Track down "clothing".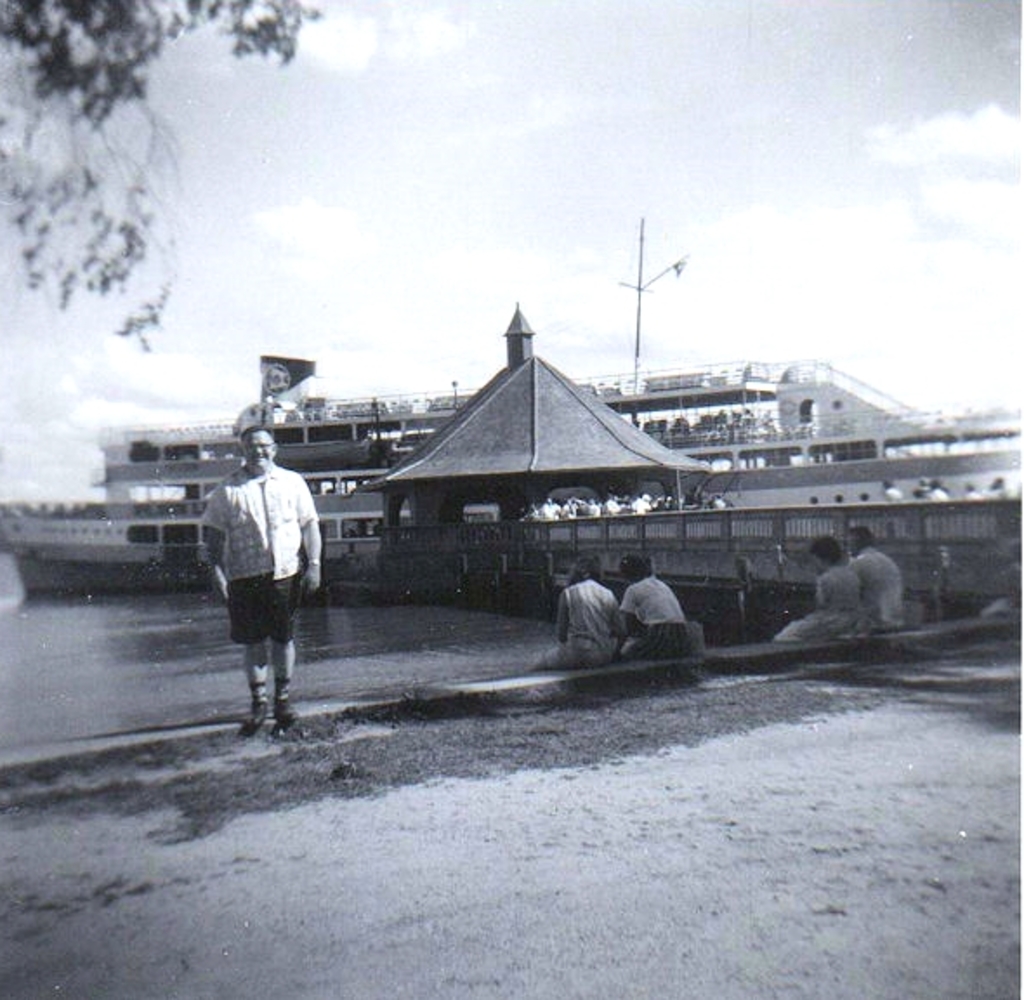
Tracked to <box>538,573,630,668</box>.
